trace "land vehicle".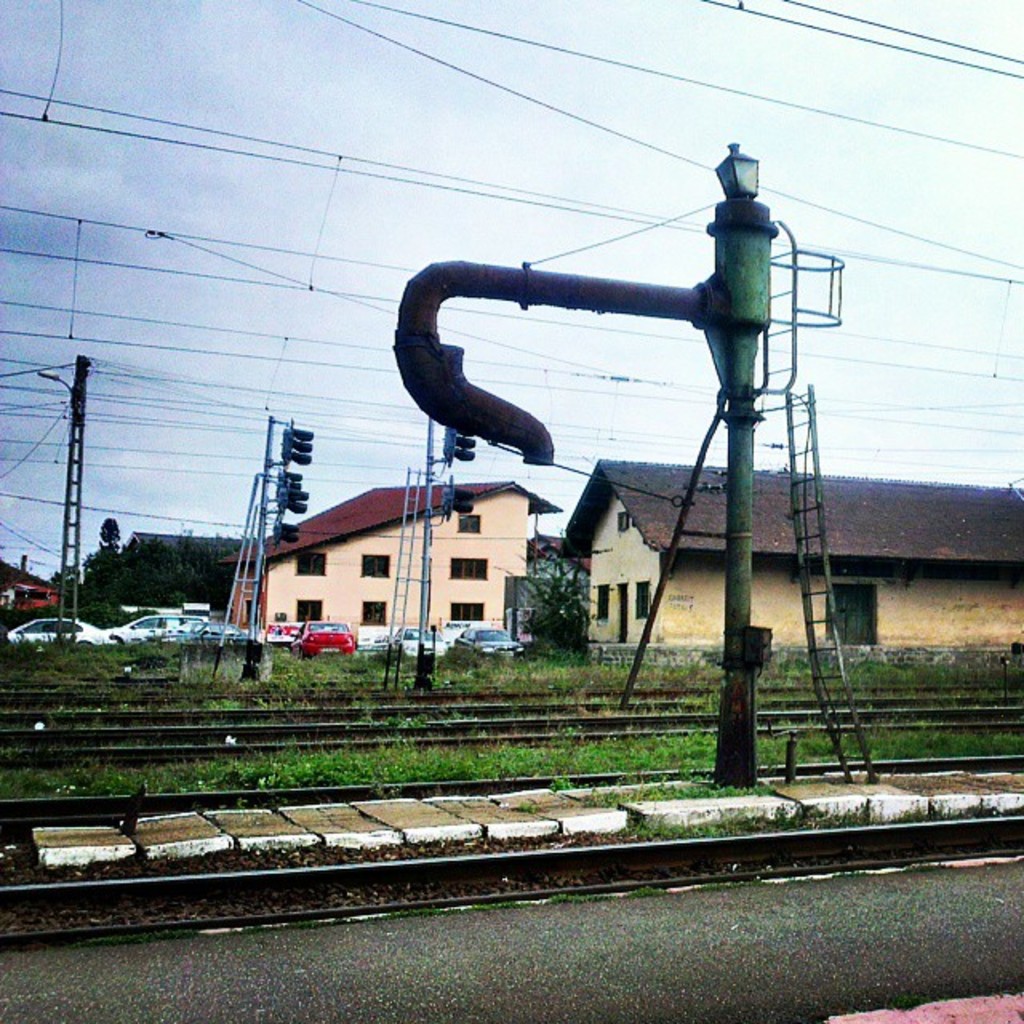
Traced to (x1=464, y1=627, x2=518, y2=653).
